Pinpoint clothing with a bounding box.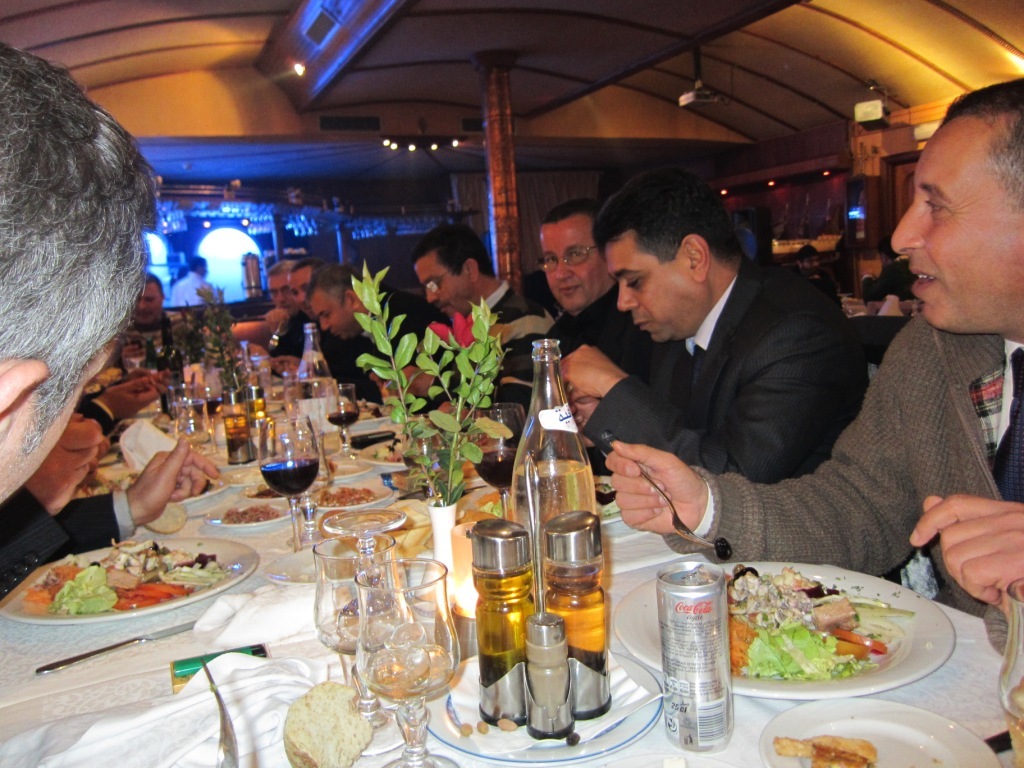
box(493, 309, 660, 424).
